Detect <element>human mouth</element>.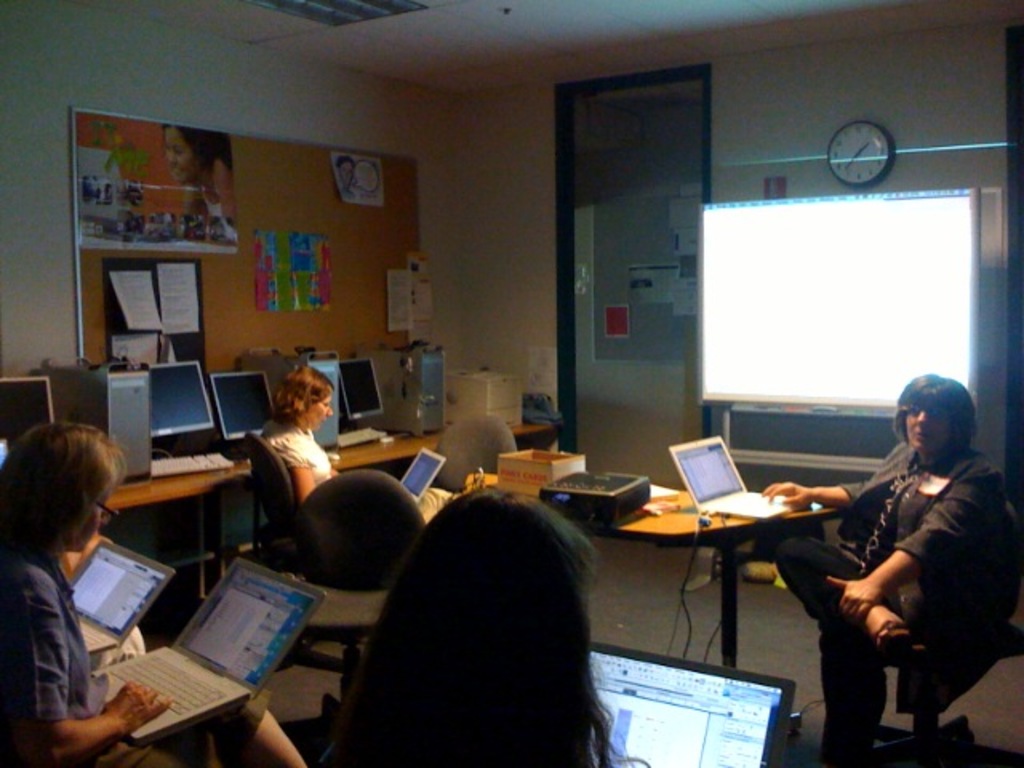
Detected at x1=914, y1=434, x2=933, y2=438.
